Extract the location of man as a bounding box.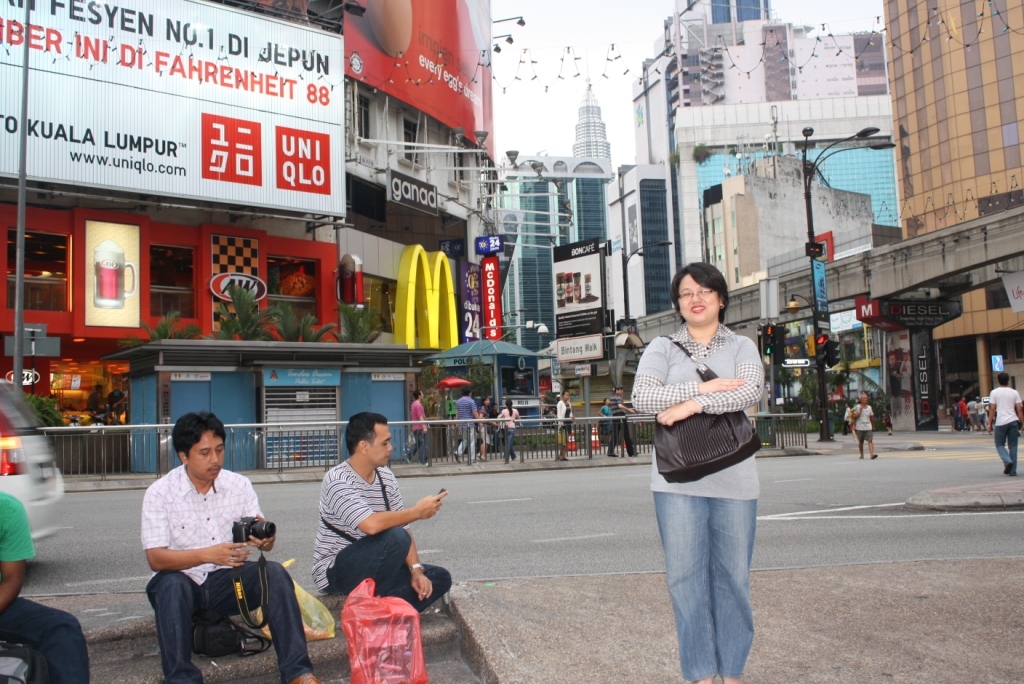
[841,400,855,436].
